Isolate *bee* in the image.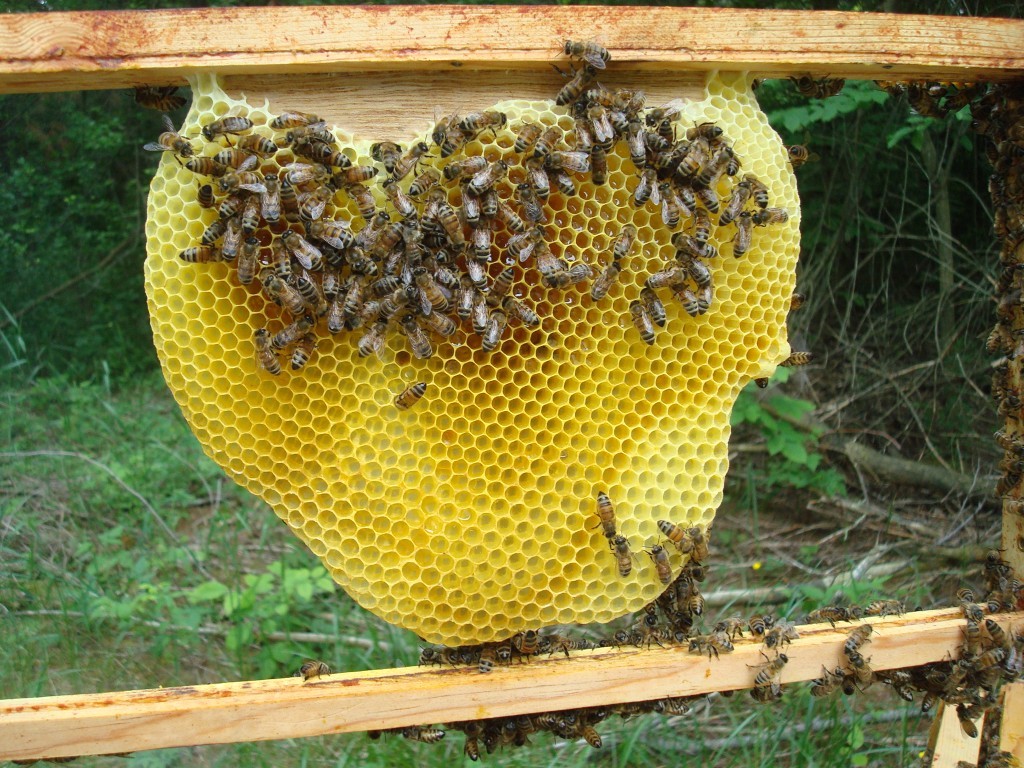
Isolated region: Rect(211, 137, 266, 168).
